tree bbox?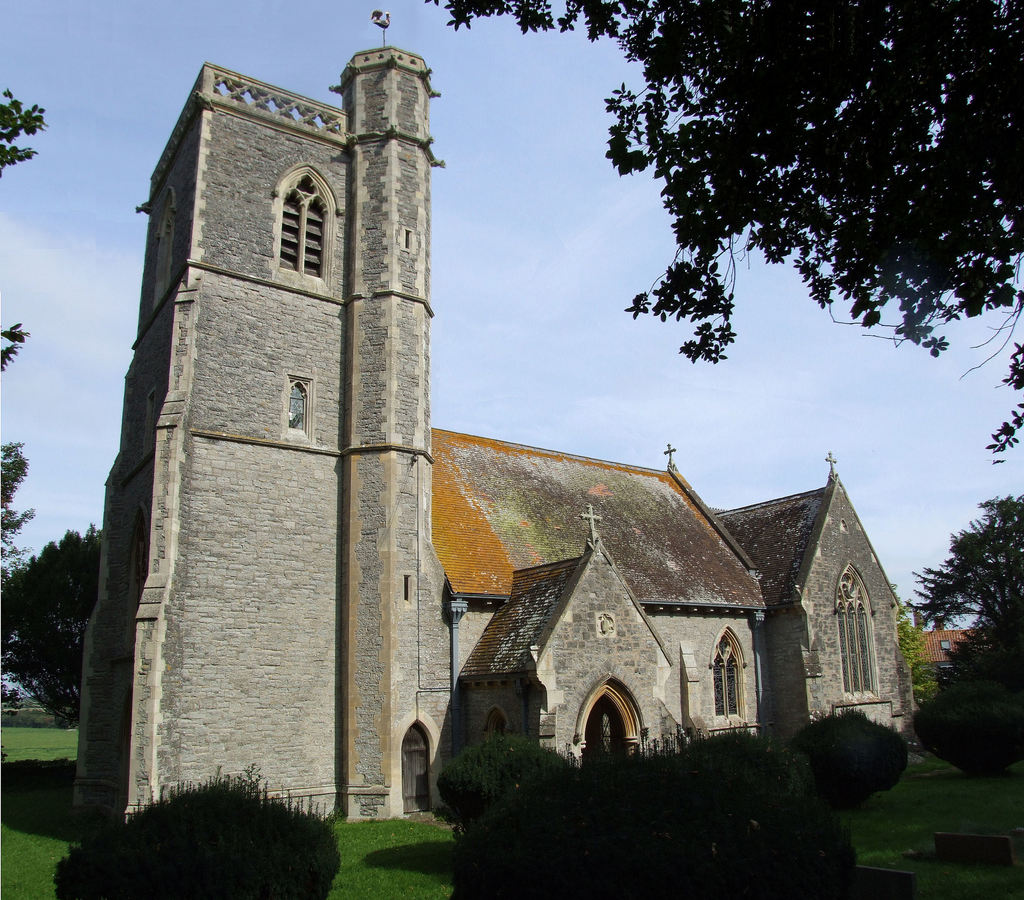
<region>0, 513, 102, 727</region>
